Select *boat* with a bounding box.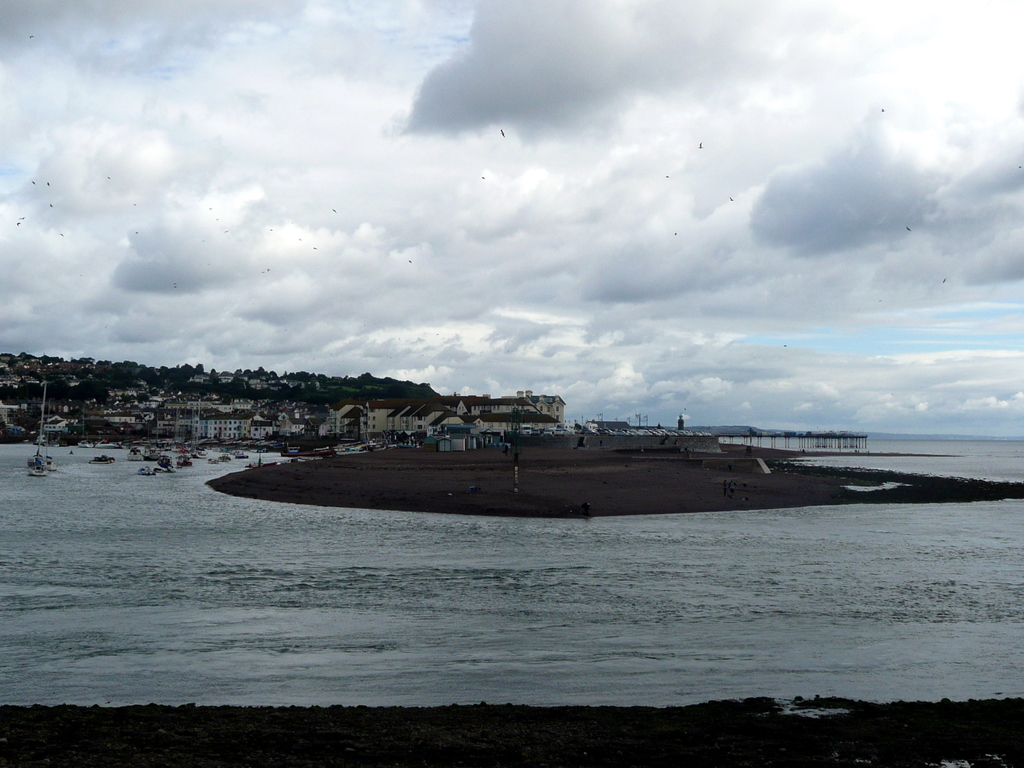
[x1=84, y1=450, x2=116, y2=465].
